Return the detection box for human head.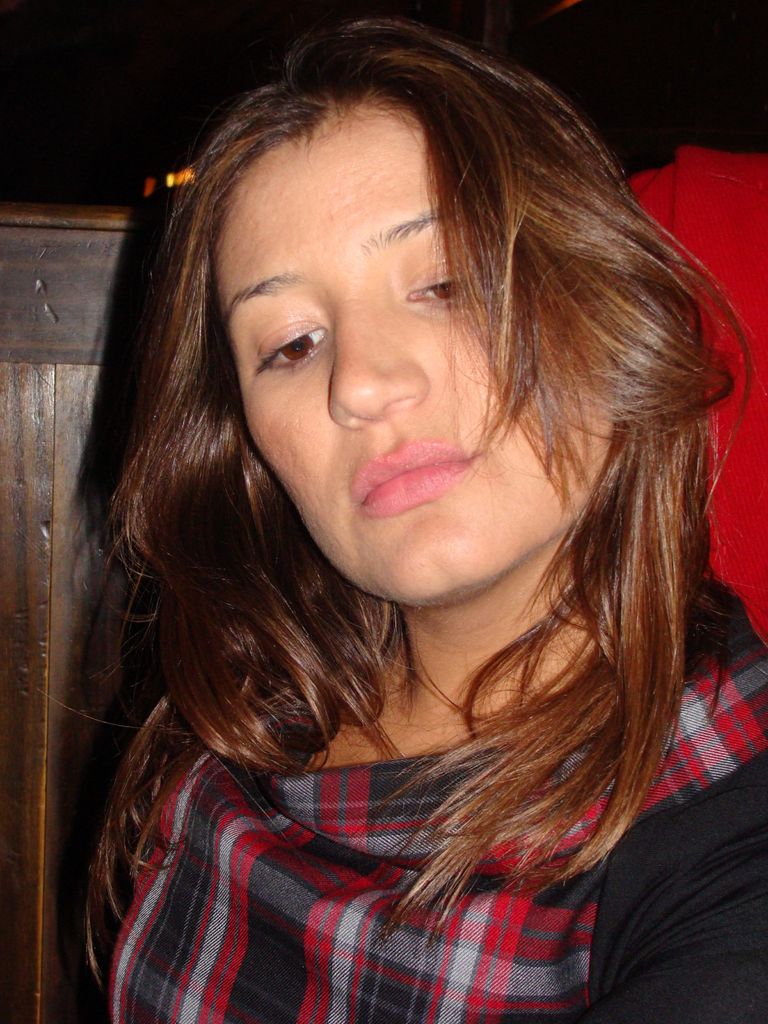
180:30:635:571.
